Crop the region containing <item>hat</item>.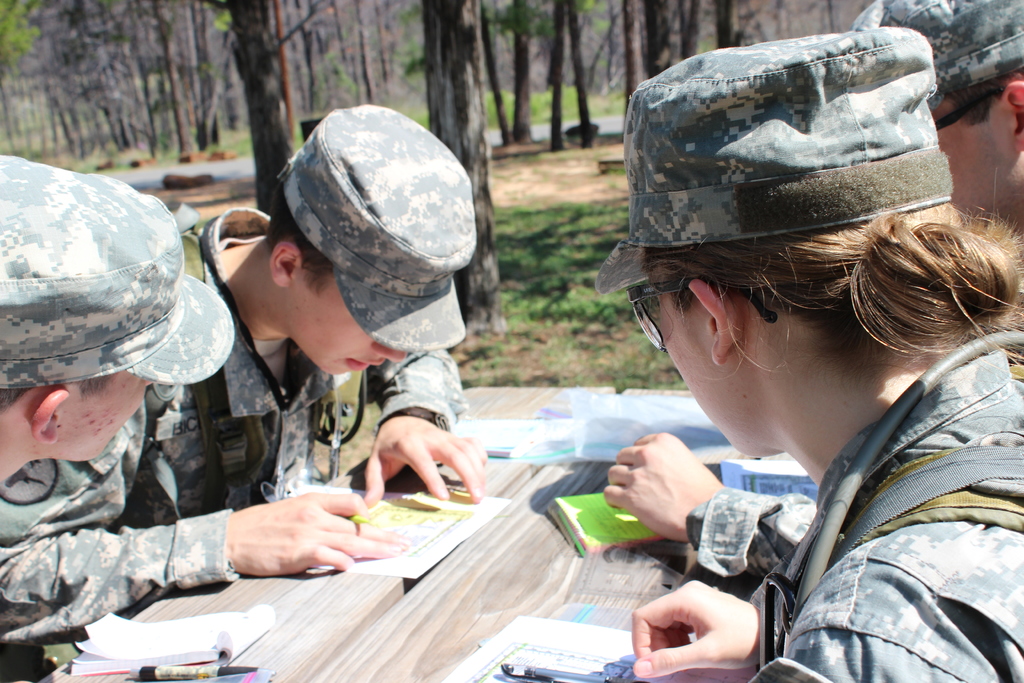
Crop region: (left=592, top=24, right=954, bottom=295).
